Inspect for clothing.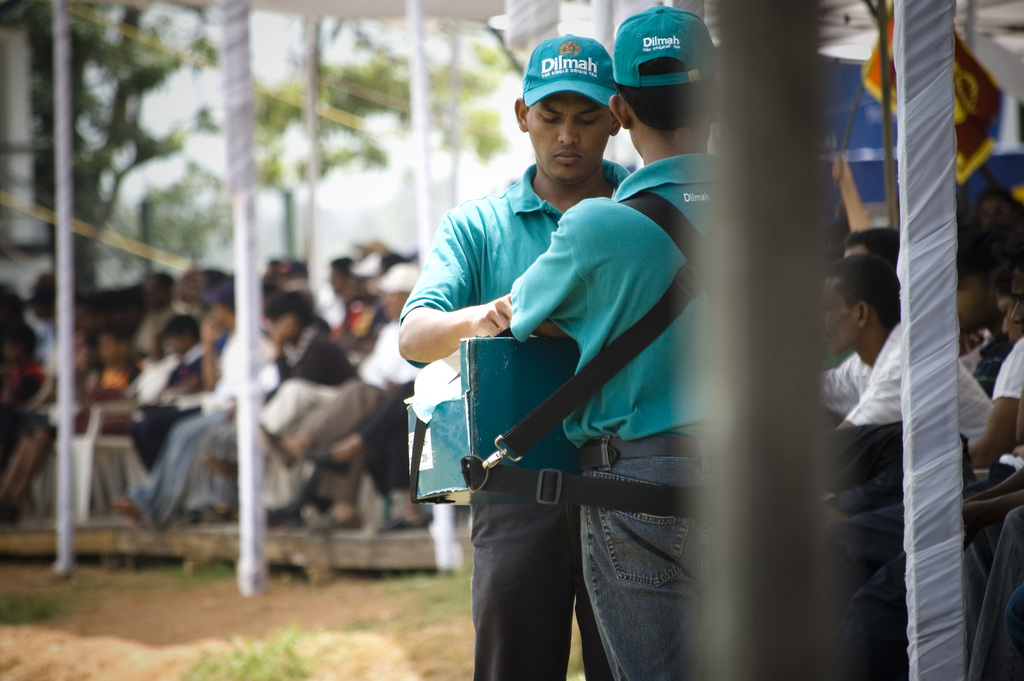
Inspection: box(113, 309, 292, 551).
